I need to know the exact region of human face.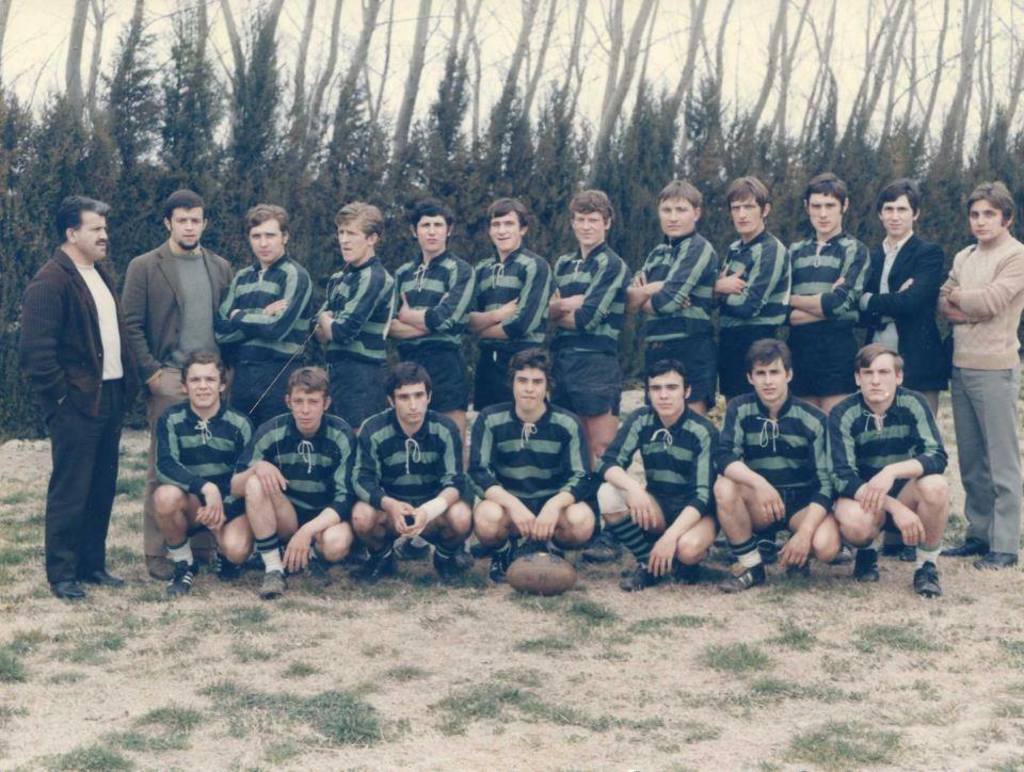
Region: 172:210:205:248.
